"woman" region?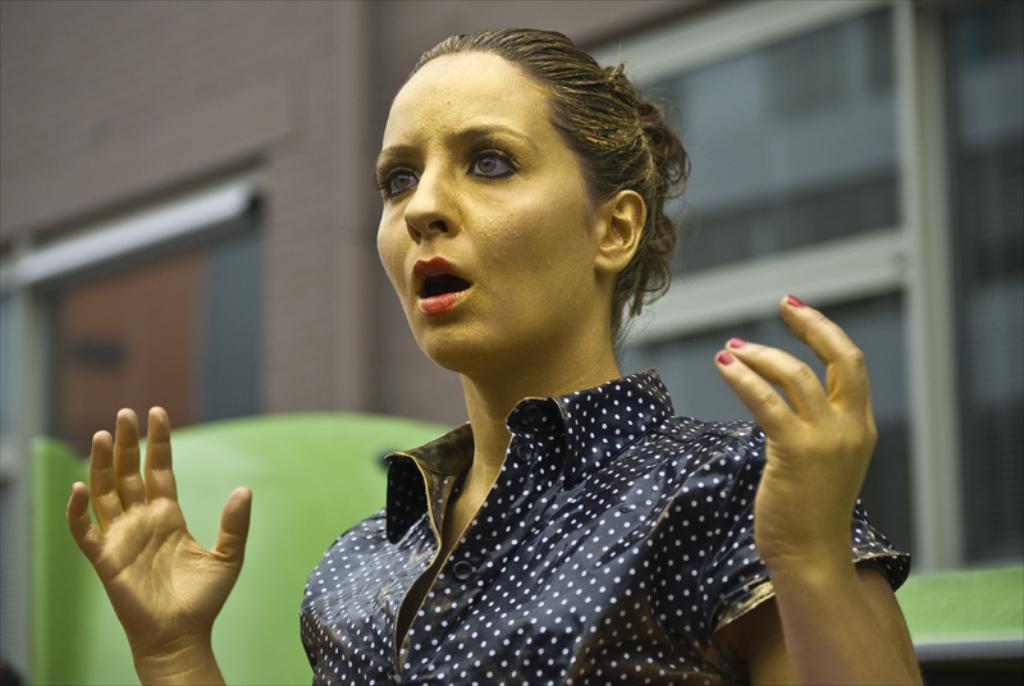
crop(54, 19, 927, 685)
